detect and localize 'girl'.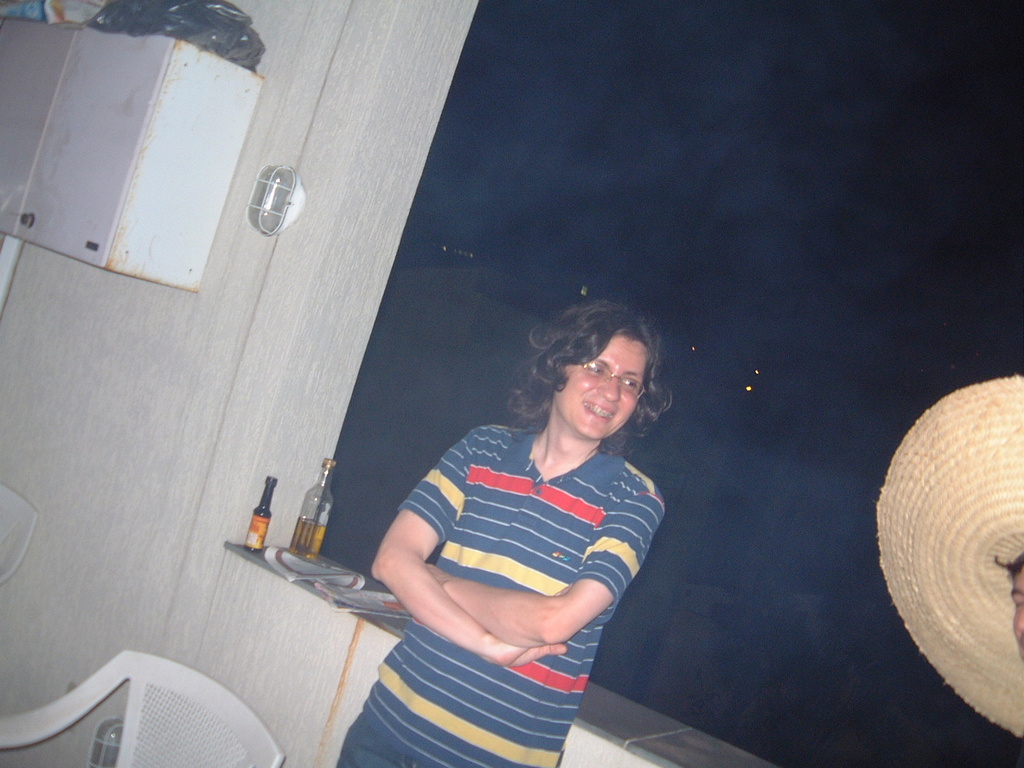
Localized at left=356, top=305, right=714, bottom=717.
